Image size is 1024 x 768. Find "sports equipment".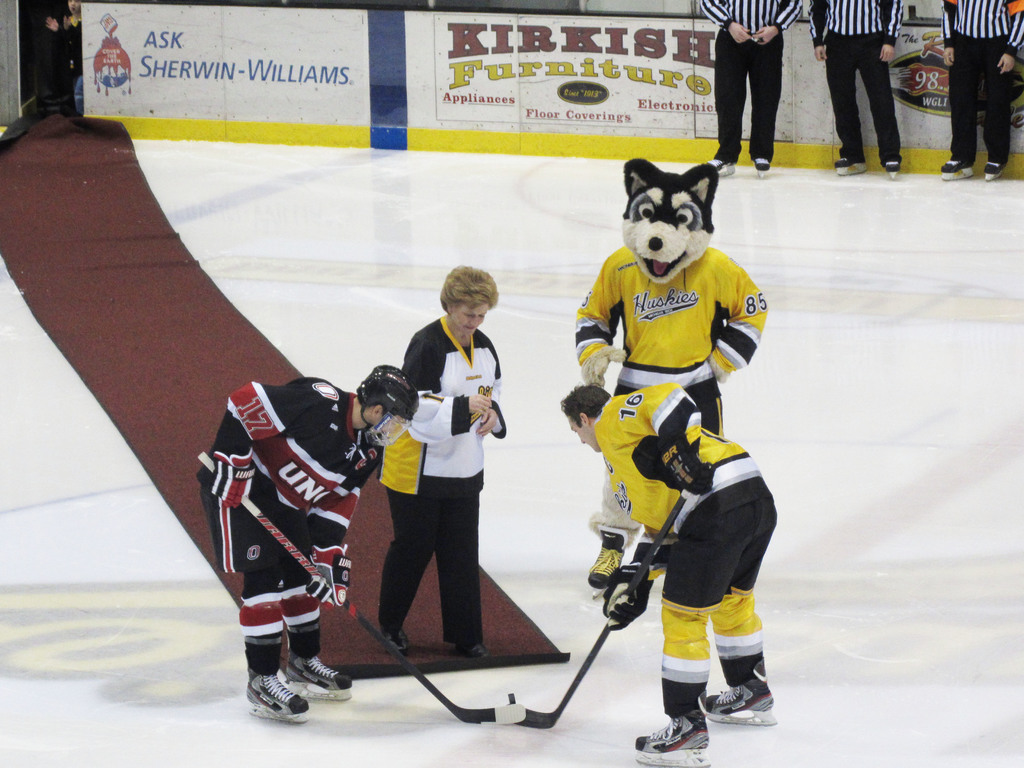
587, 526, 628, 602.
